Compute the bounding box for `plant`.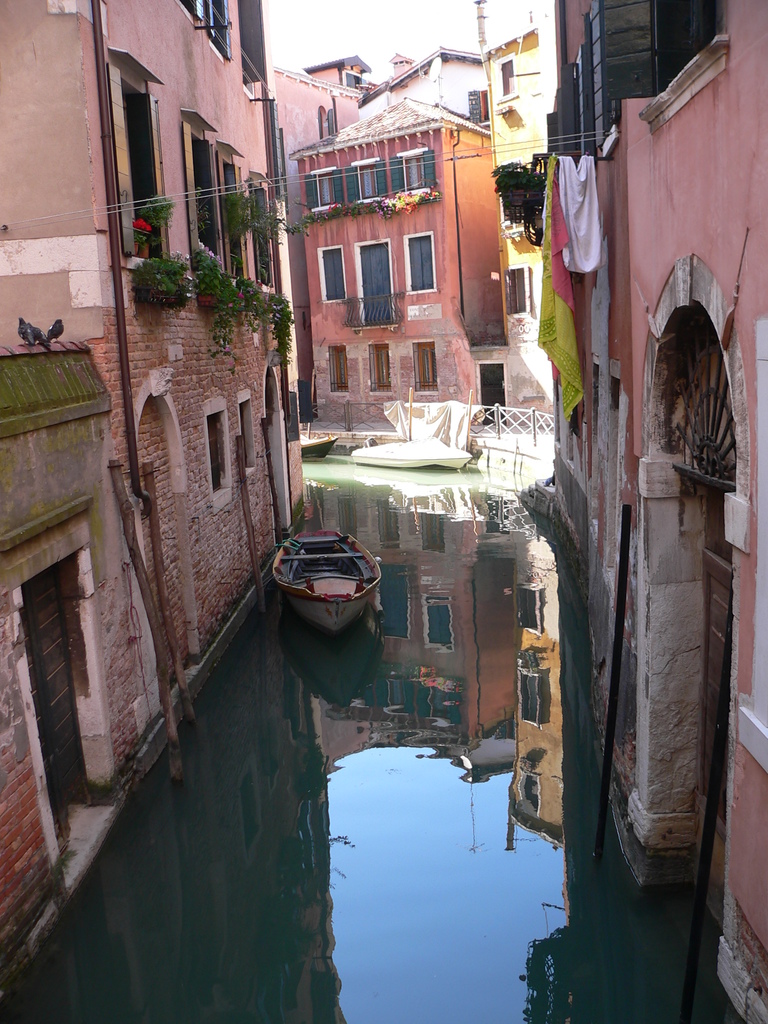
{"x1": 303, "y1": 198, "x2": 373, "y2": 226}.
